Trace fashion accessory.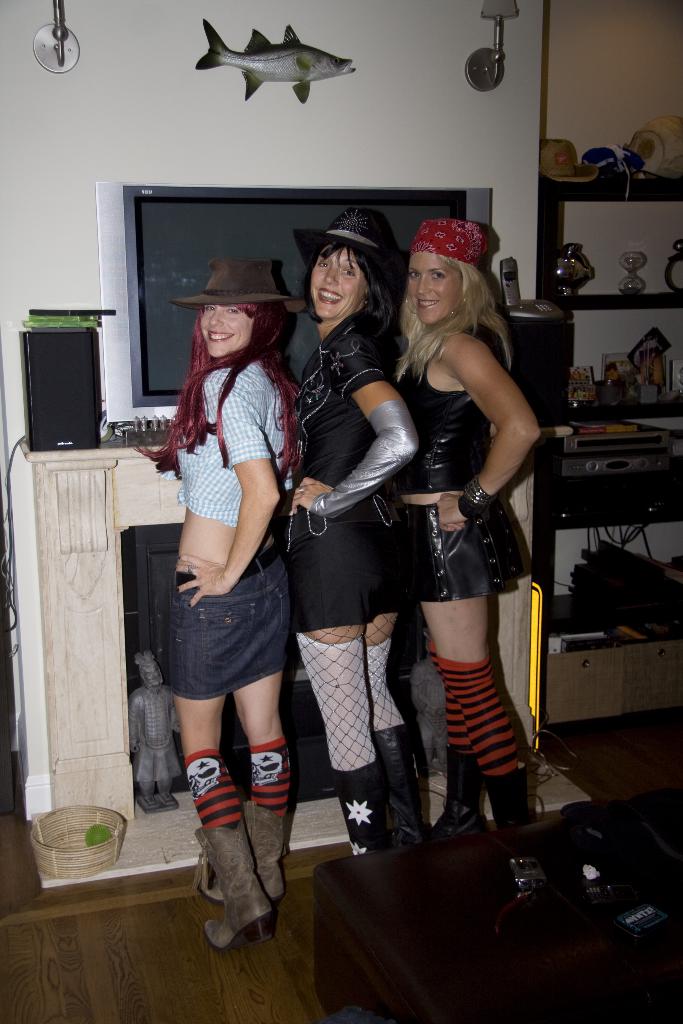
Traced to 204, 820, 276, 955.
